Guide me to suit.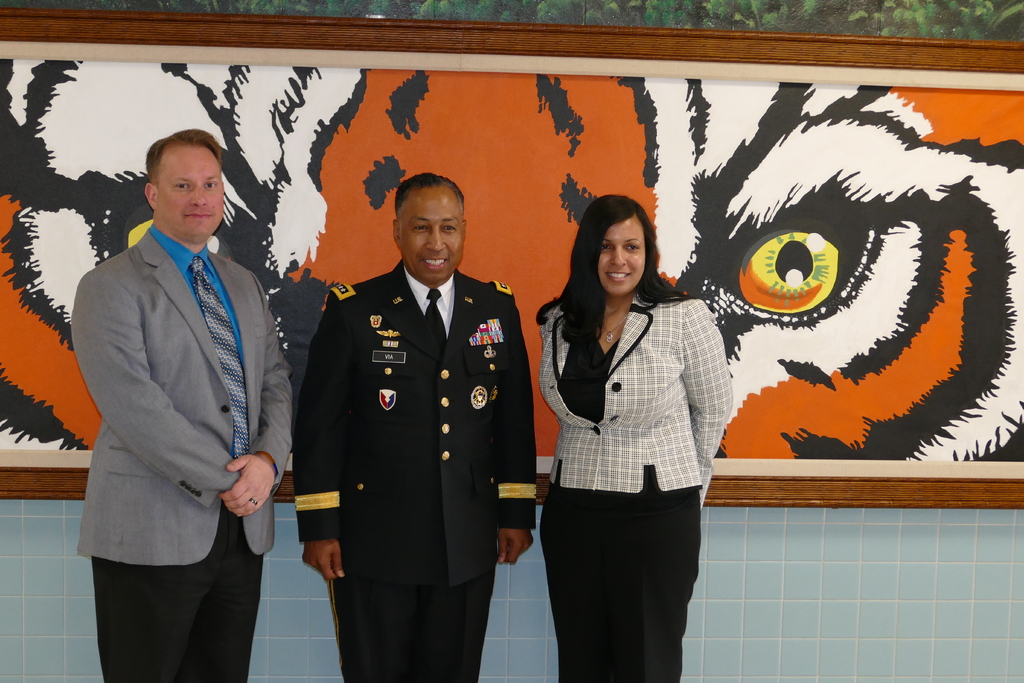
Guidance: select_region(73, 226, 295, 682).
